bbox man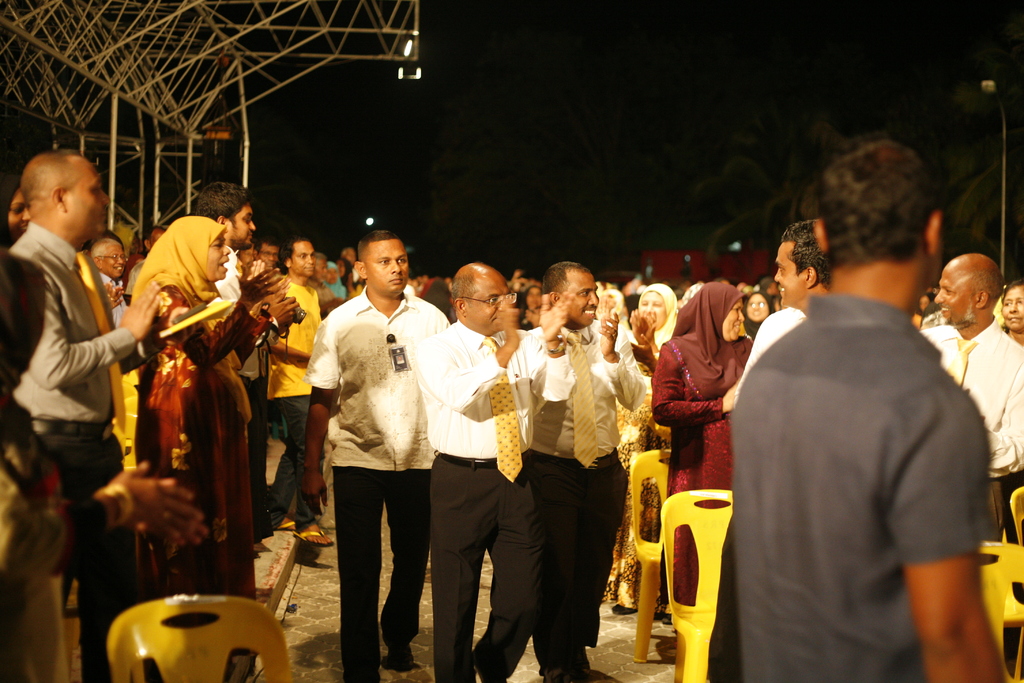
bbox(264, 238, 333, 547)
